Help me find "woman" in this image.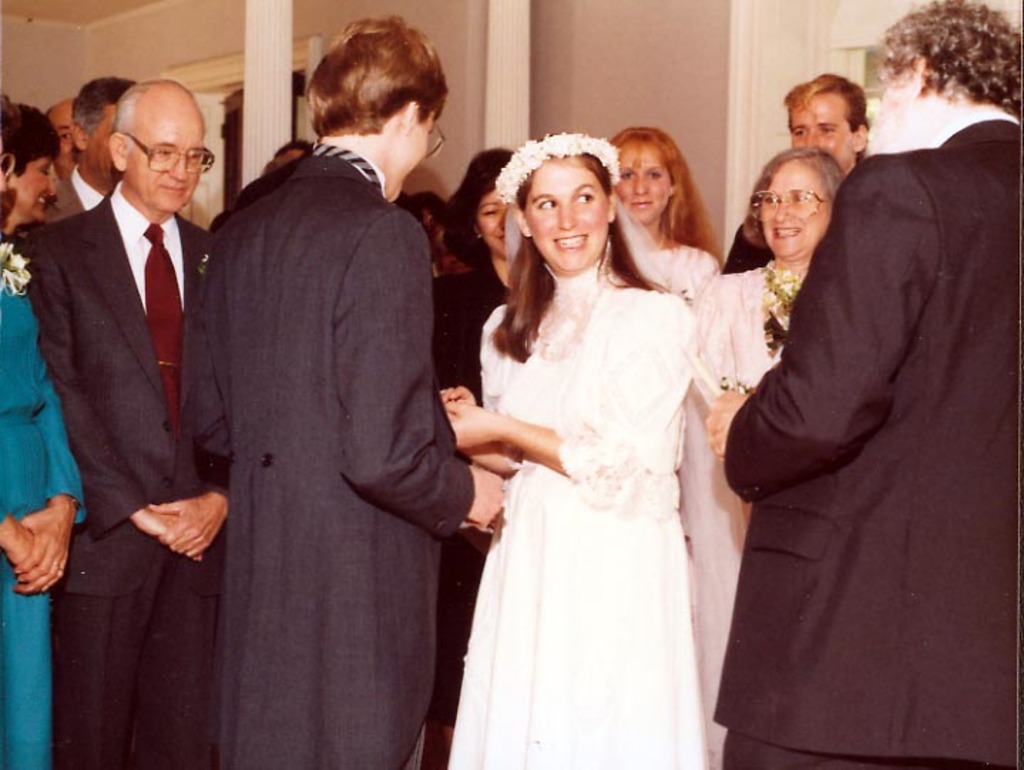
Found it: (0,98,93,769).
